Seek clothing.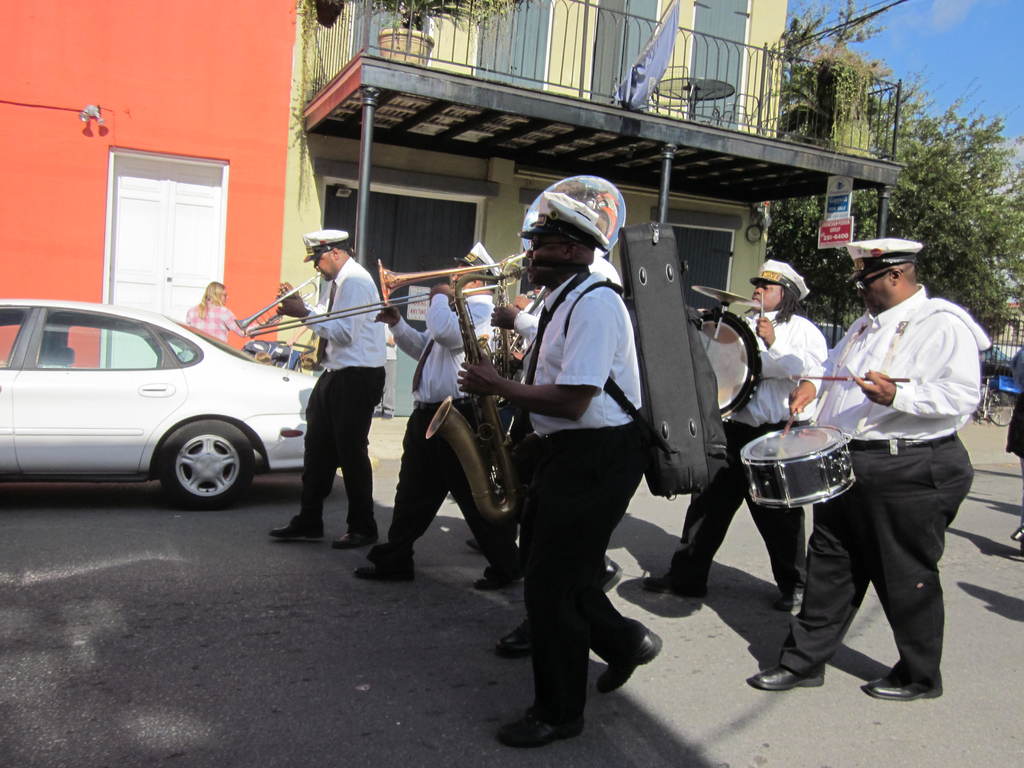
(179, 303, 266, 352).
